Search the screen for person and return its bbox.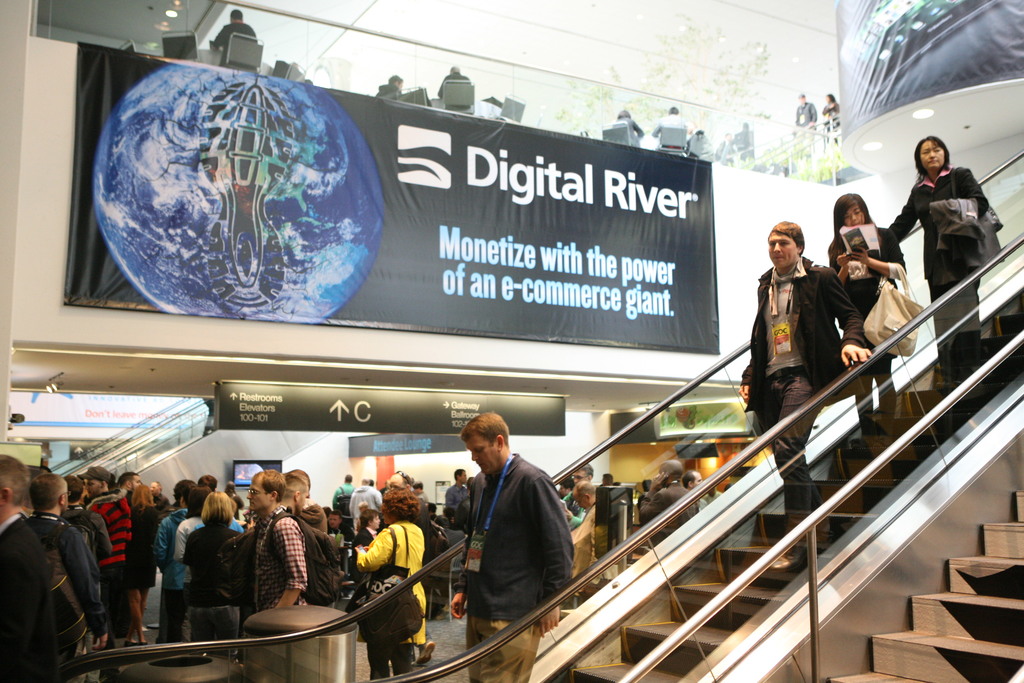
Found: <bbox>317, 506, 354, 567</bbox>.
